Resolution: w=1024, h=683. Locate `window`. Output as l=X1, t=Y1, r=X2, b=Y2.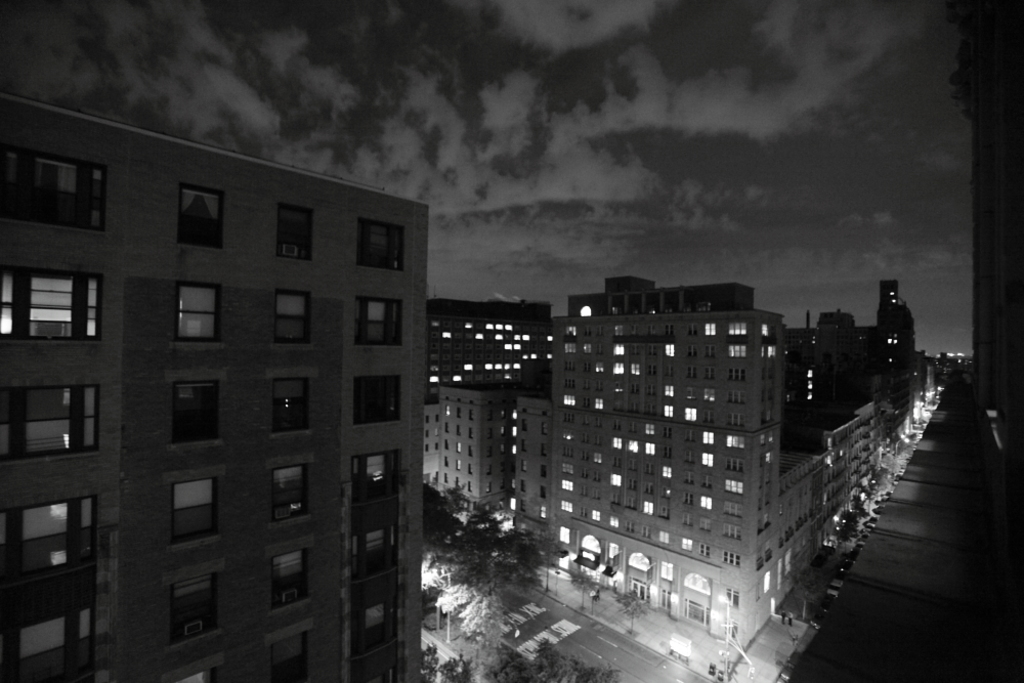
l=352, t=589, r=406, b=658.
